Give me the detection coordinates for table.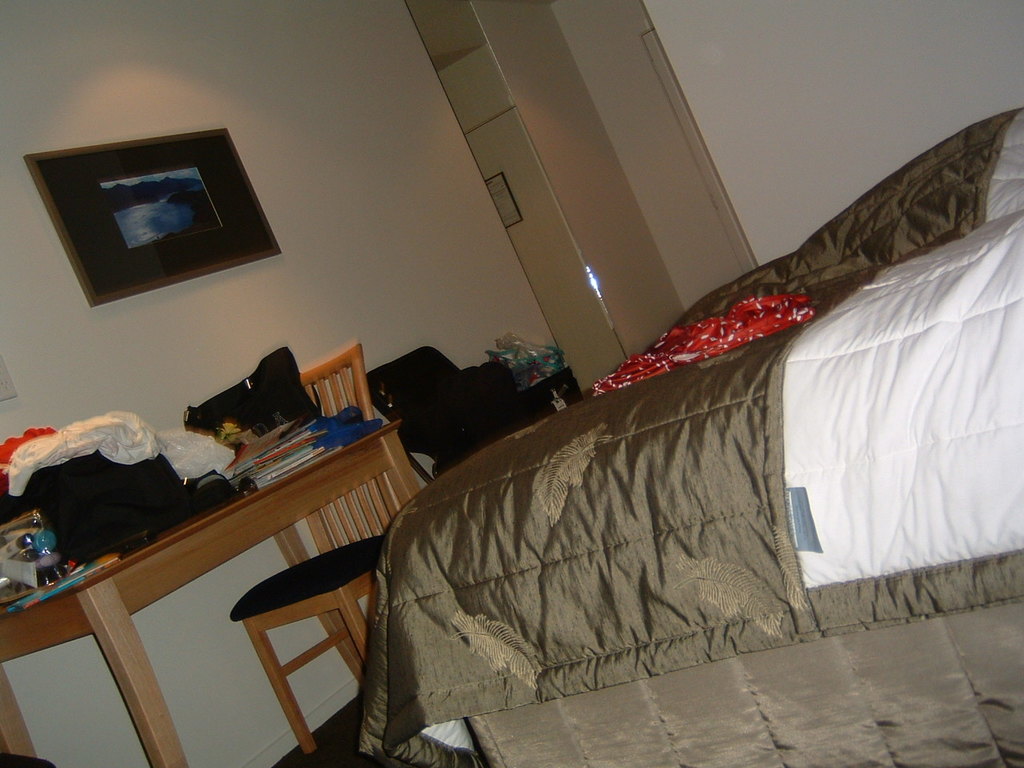
0, 420, 422, 767.
